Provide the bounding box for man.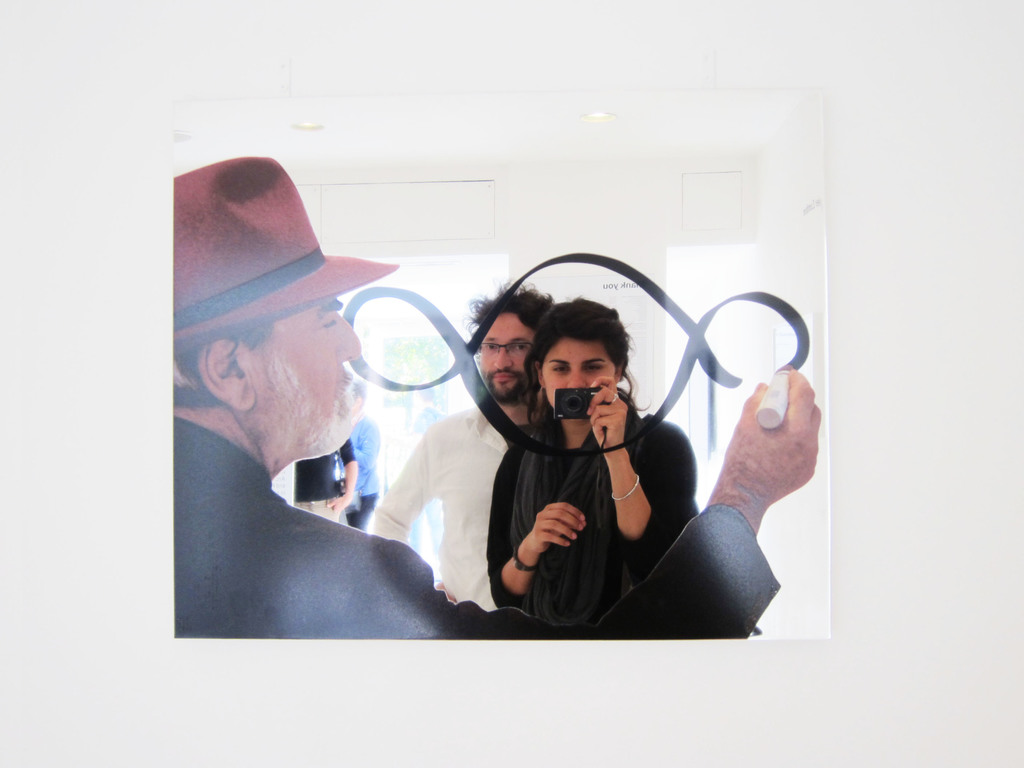
168:157:822:640.
